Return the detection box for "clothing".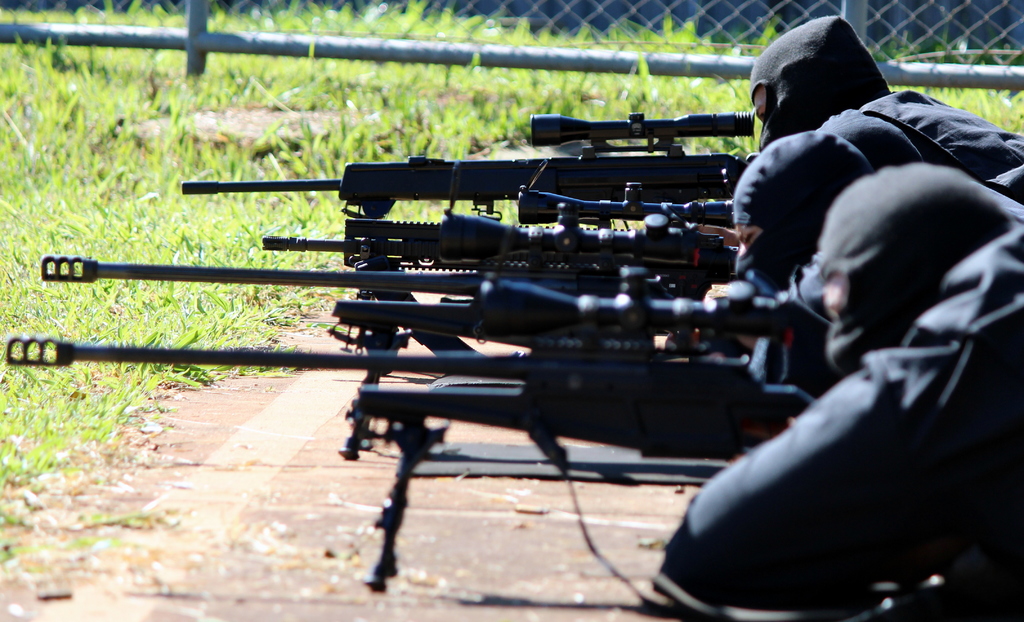
[859, 79, 1023, 214].
